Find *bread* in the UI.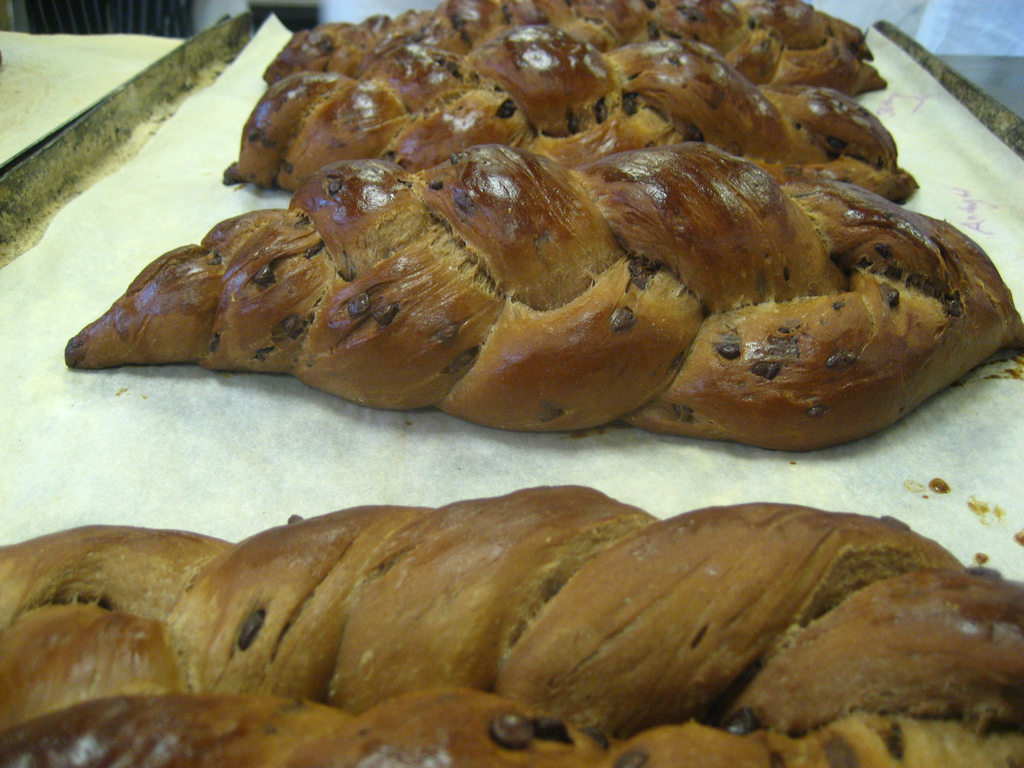
UI element at {"left": 266, "top": 0, "right": 887, "bottom": 94}.
